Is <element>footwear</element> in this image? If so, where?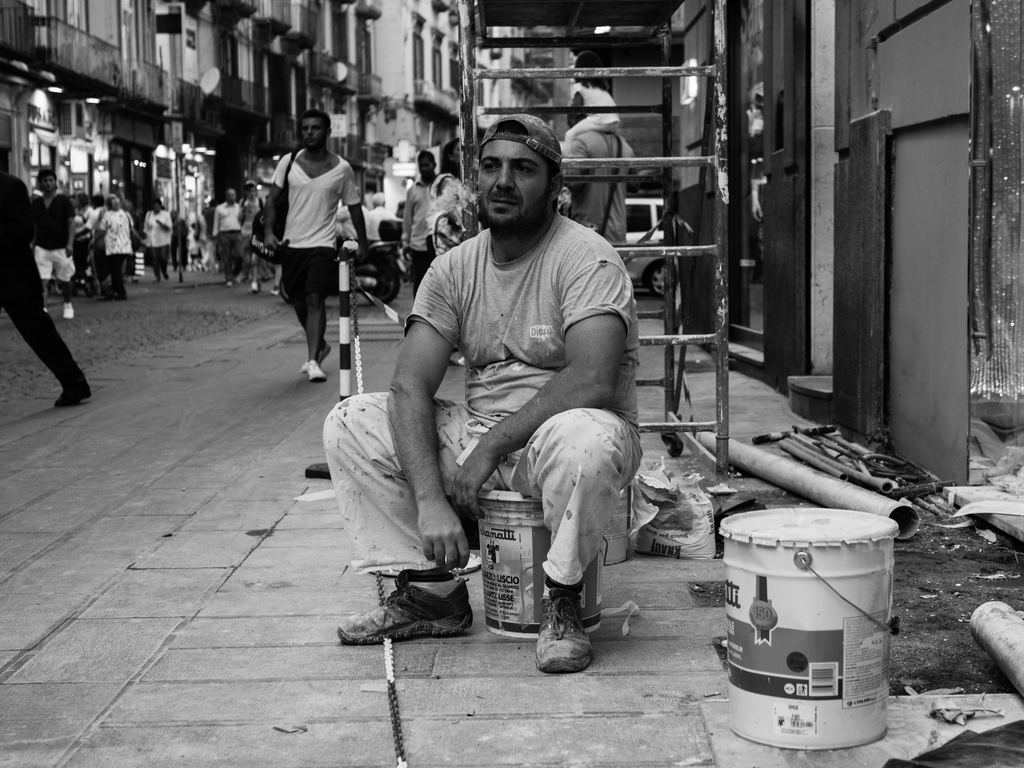
Yes, at Rect(62, 299, 74, 320).
